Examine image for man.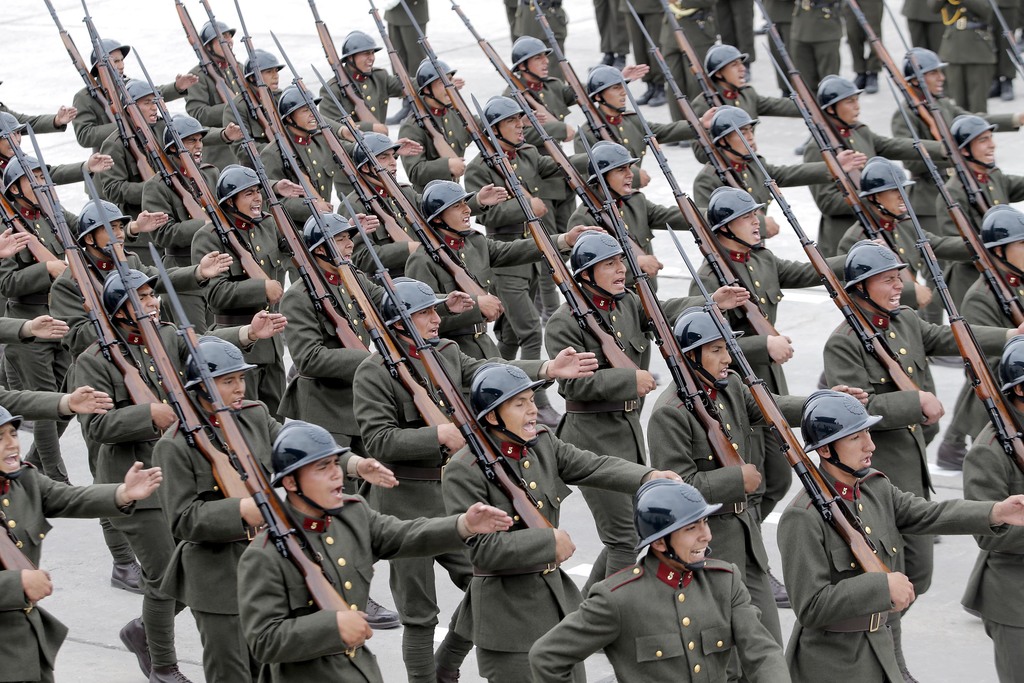
Examination result: {"x1": 771, "y1": 388, "x2": 1023, "y2": 682}.
